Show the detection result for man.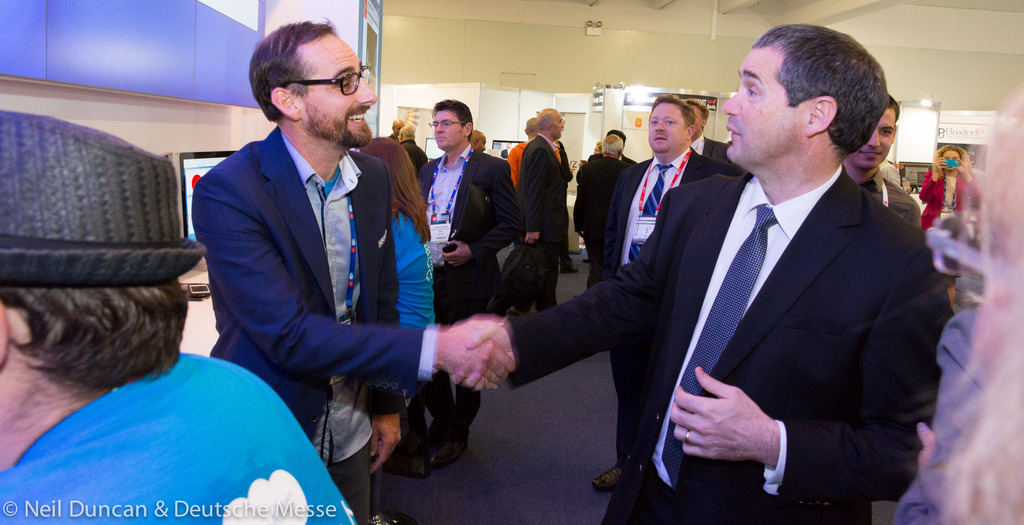
l=506, t=118, r=536, b=187.
